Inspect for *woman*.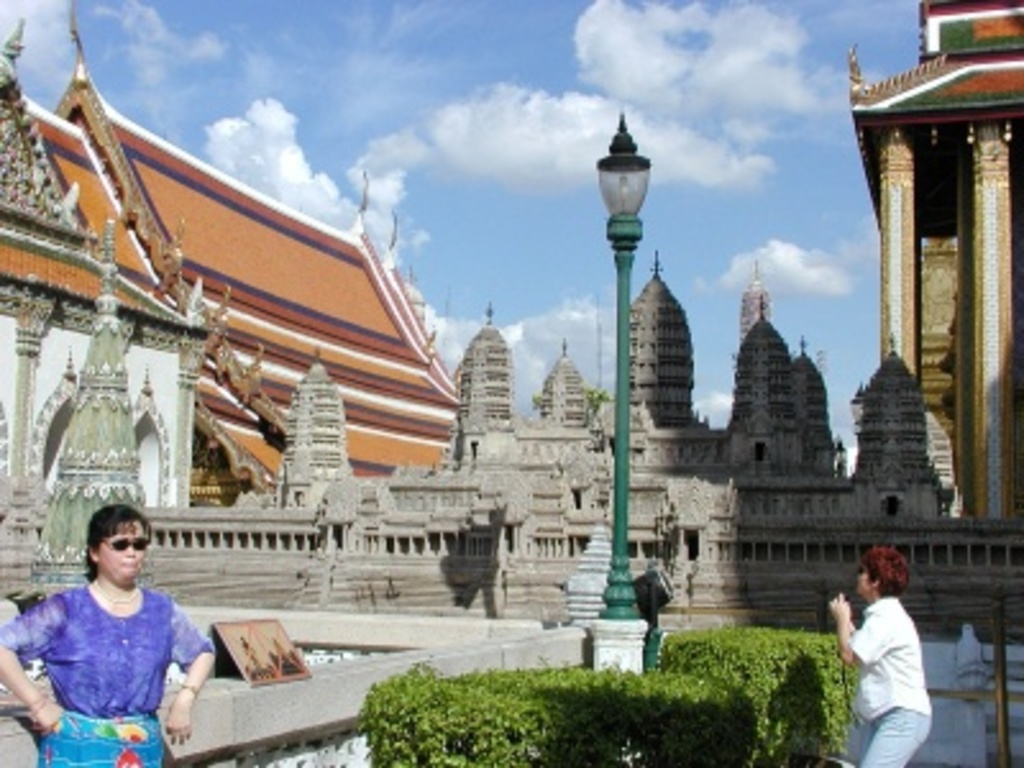
Inspection: bbox=(819, 543, 940, 765).
